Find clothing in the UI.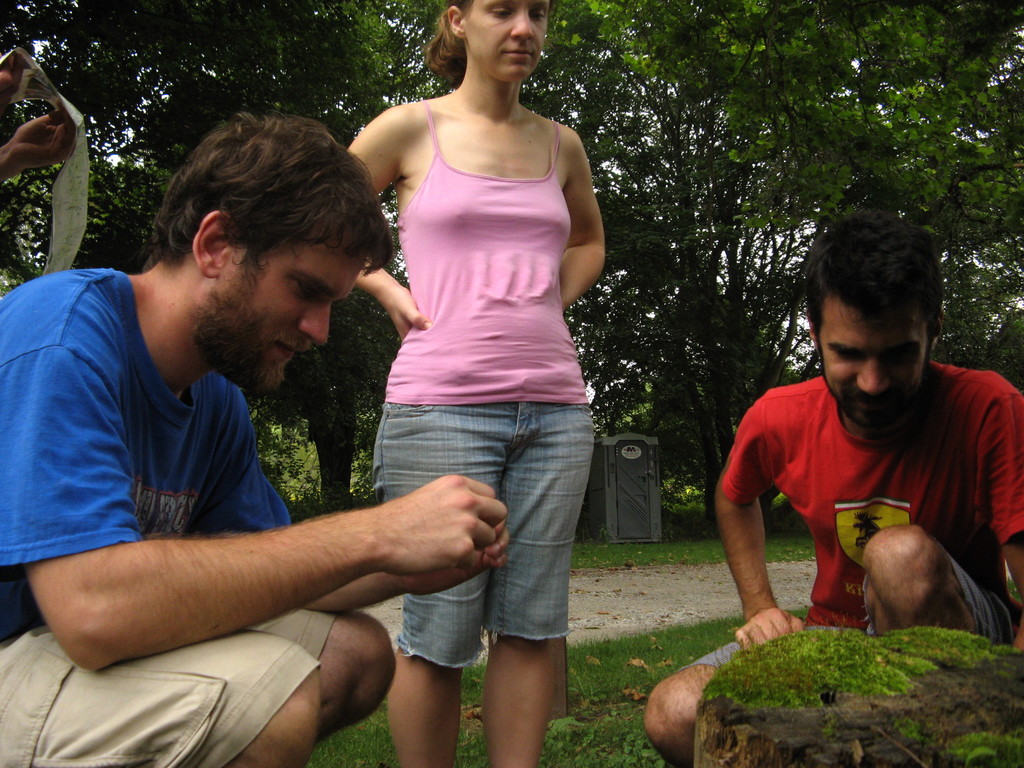
UI element at rect(723, 337, 1008, 627).
